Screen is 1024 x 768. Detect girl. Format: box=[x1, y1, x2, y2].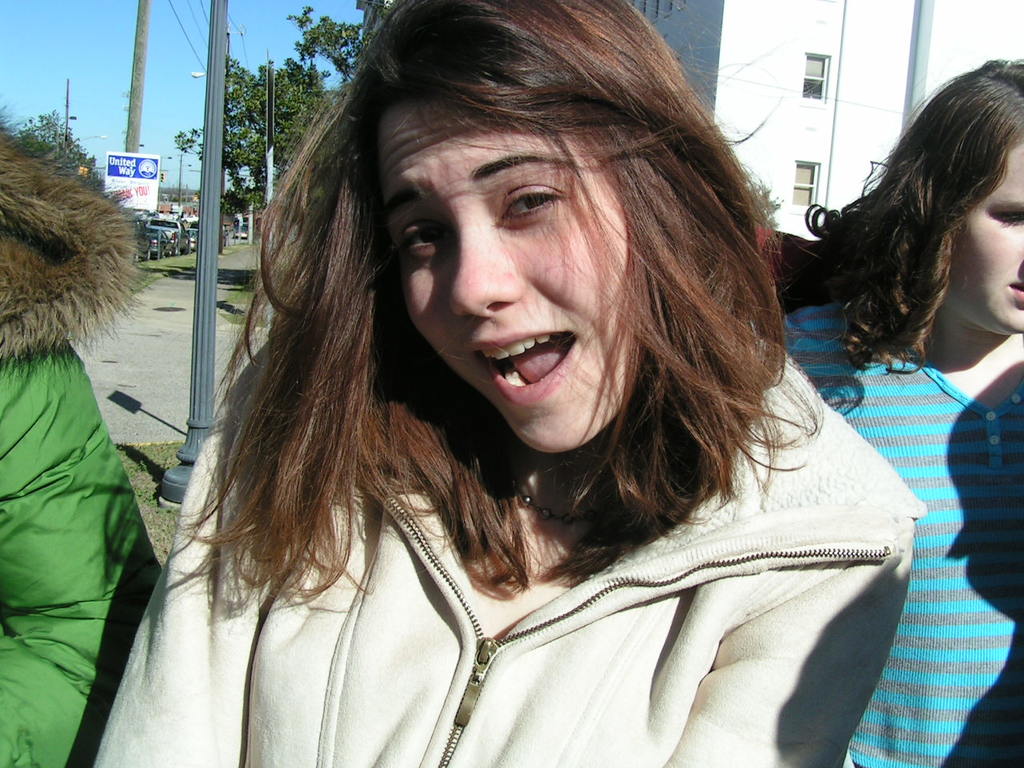
box=[783, 61, 1023, 762].
